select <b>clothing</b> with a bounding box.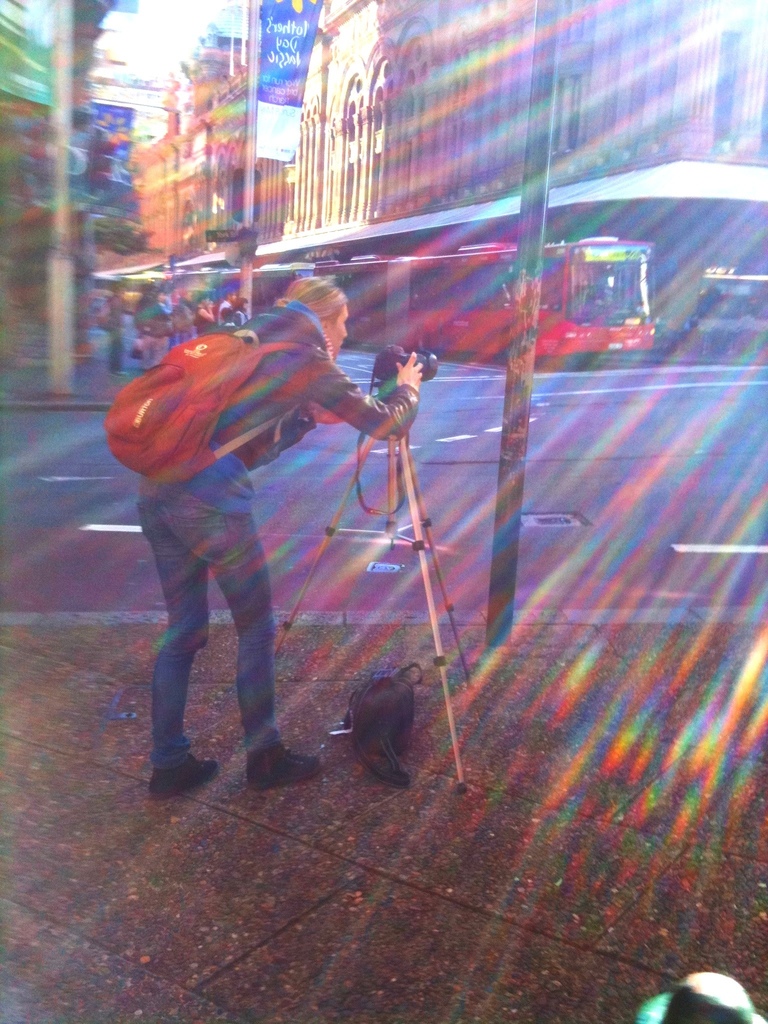
<box>121,254,342,732</box>.
